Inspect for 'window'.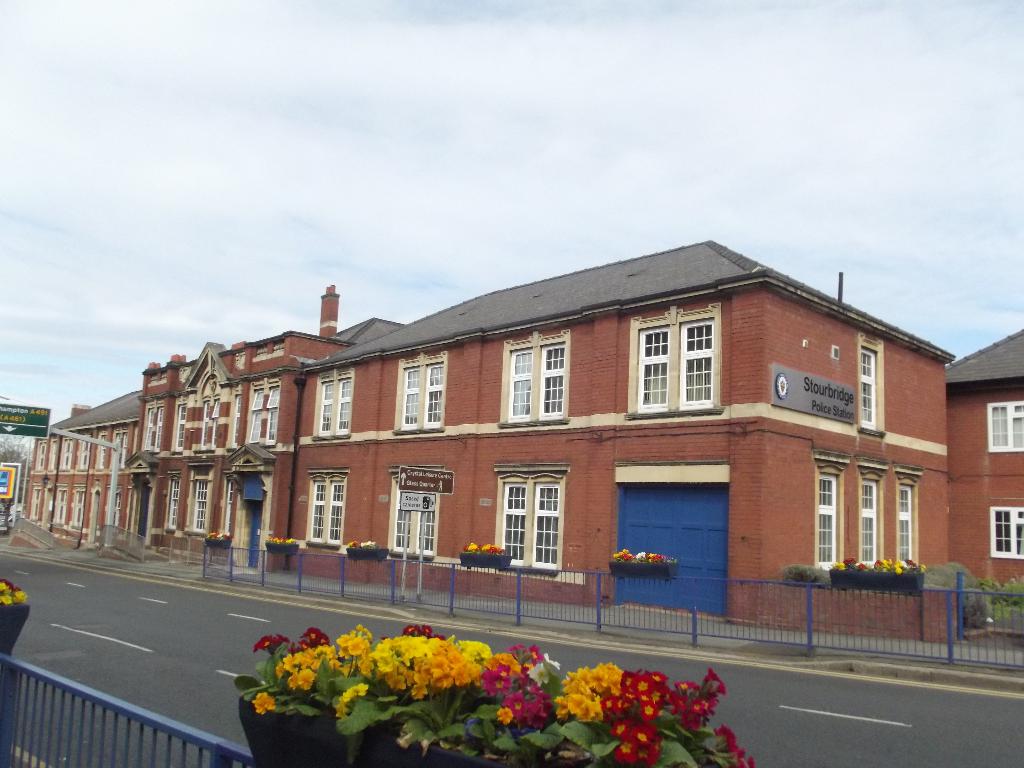
Inspection: [497, 477, 566, 578].
